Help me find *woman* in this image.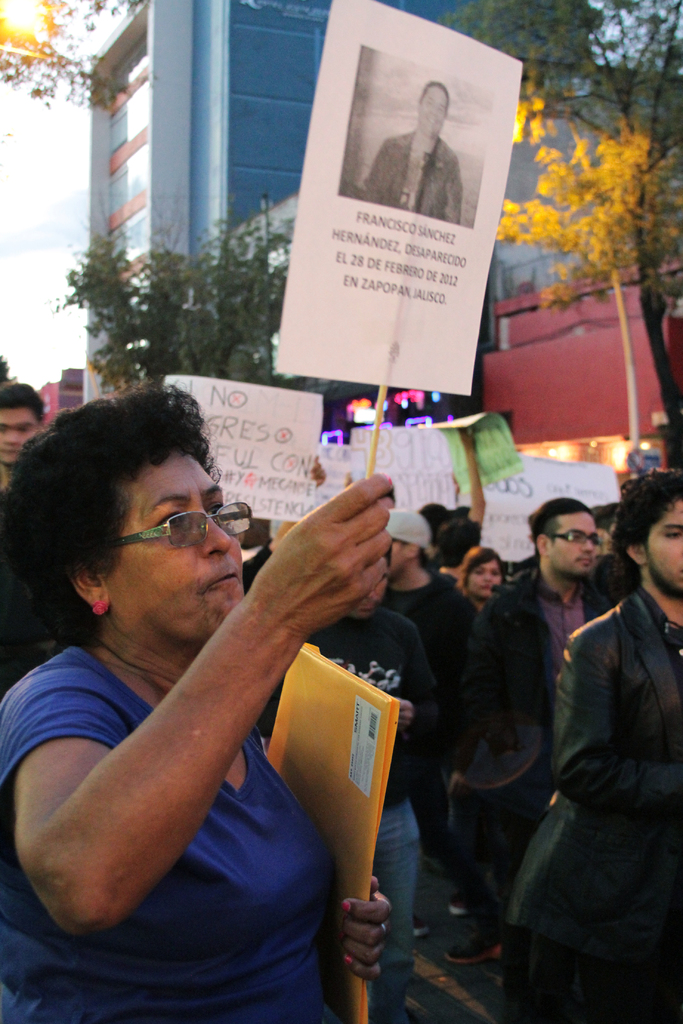
Found it: detection(0, 390, 393, 1023).
